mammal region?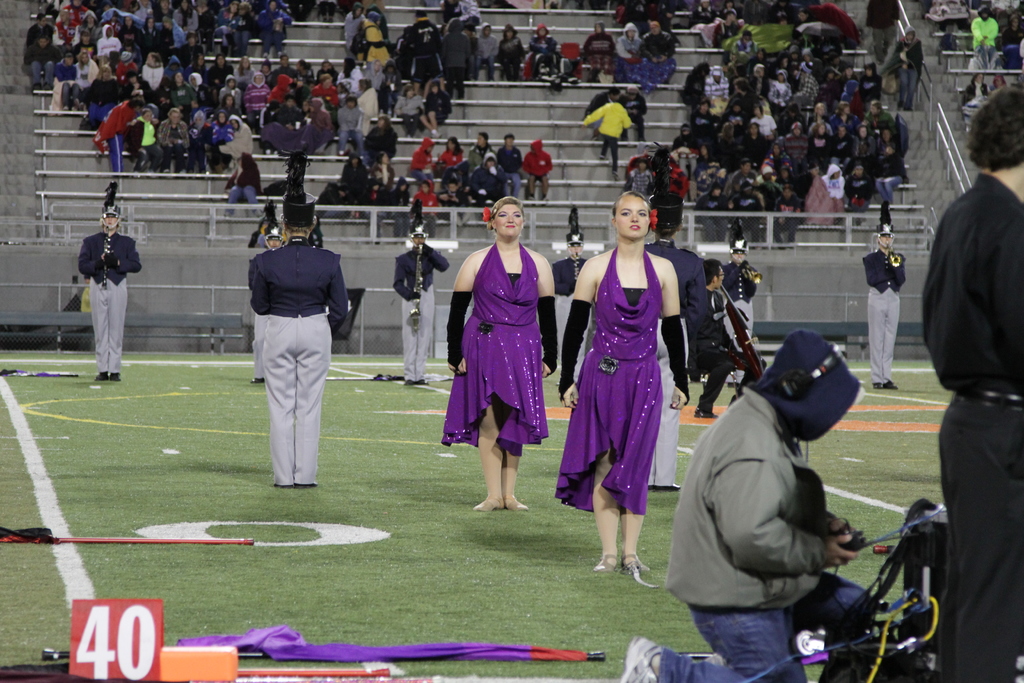
crop(772, 67, 795, 113)
